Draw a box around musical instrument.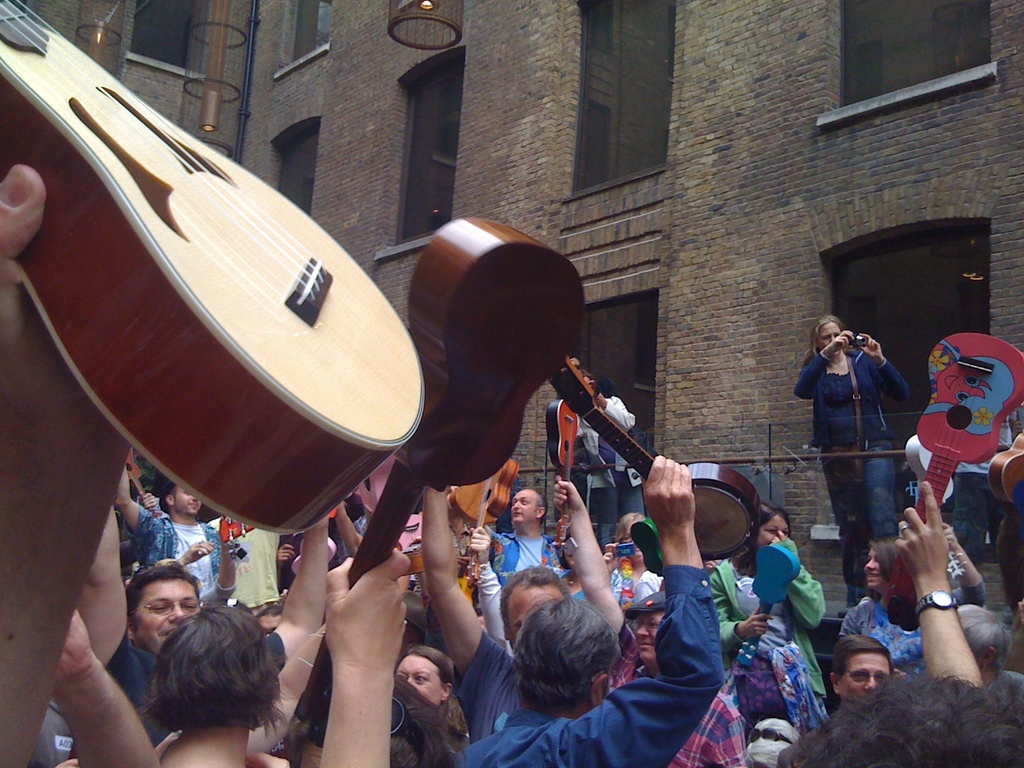
[x1=756, y1=543, x2=798, y2=614].
